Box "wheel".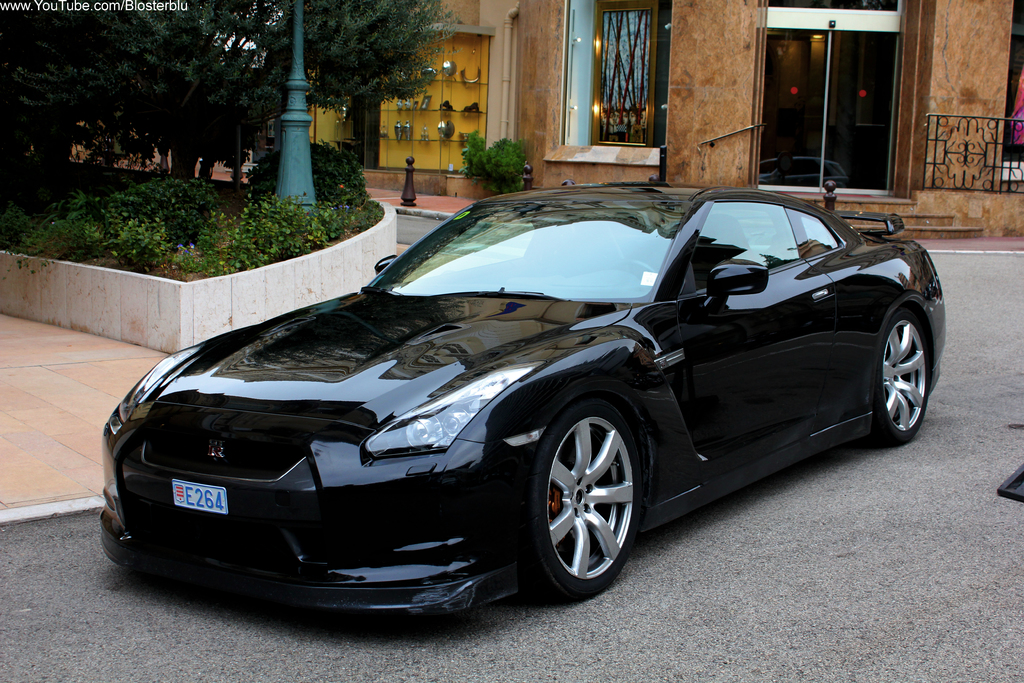
l=867, t=302, r=937, b=452.
